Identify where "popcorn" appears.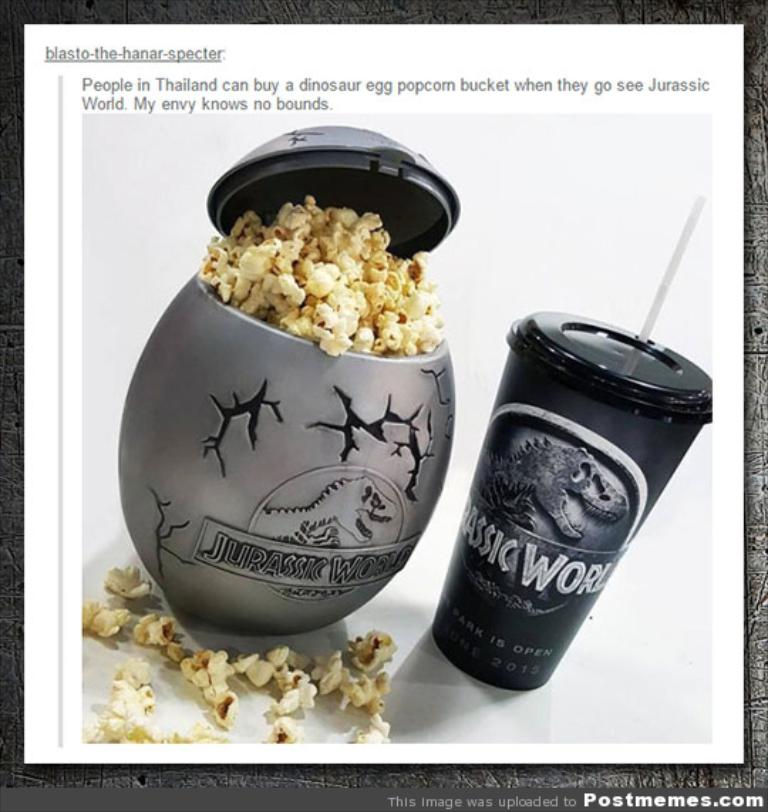
Appears at [left=195, top=193, right=445, bottom=363].
